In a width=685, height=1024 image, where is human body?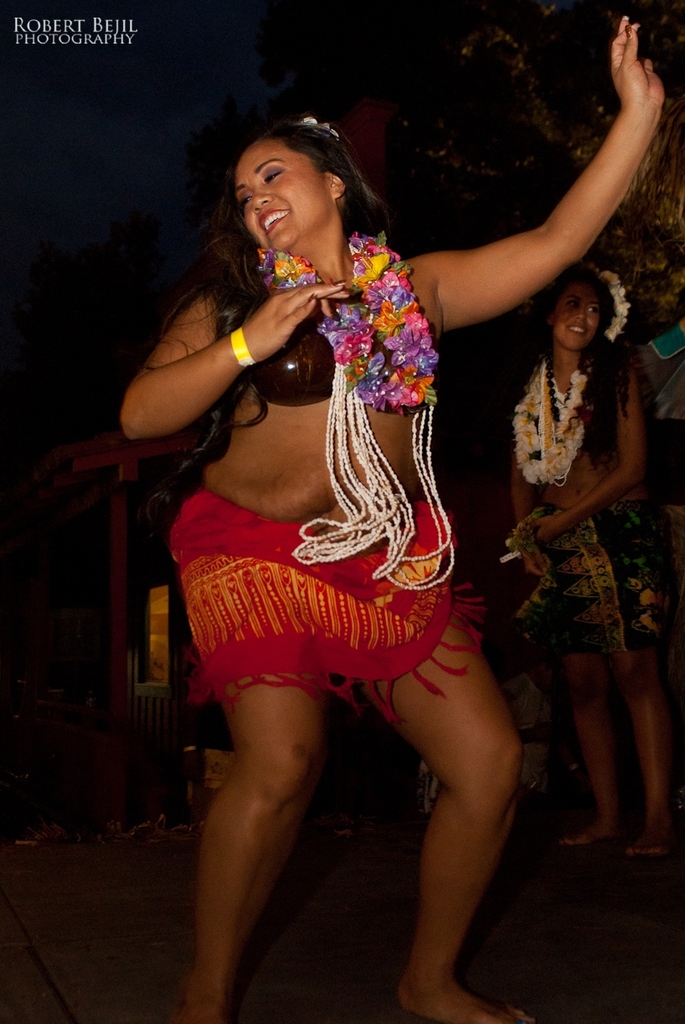
(504,265,684,857).
